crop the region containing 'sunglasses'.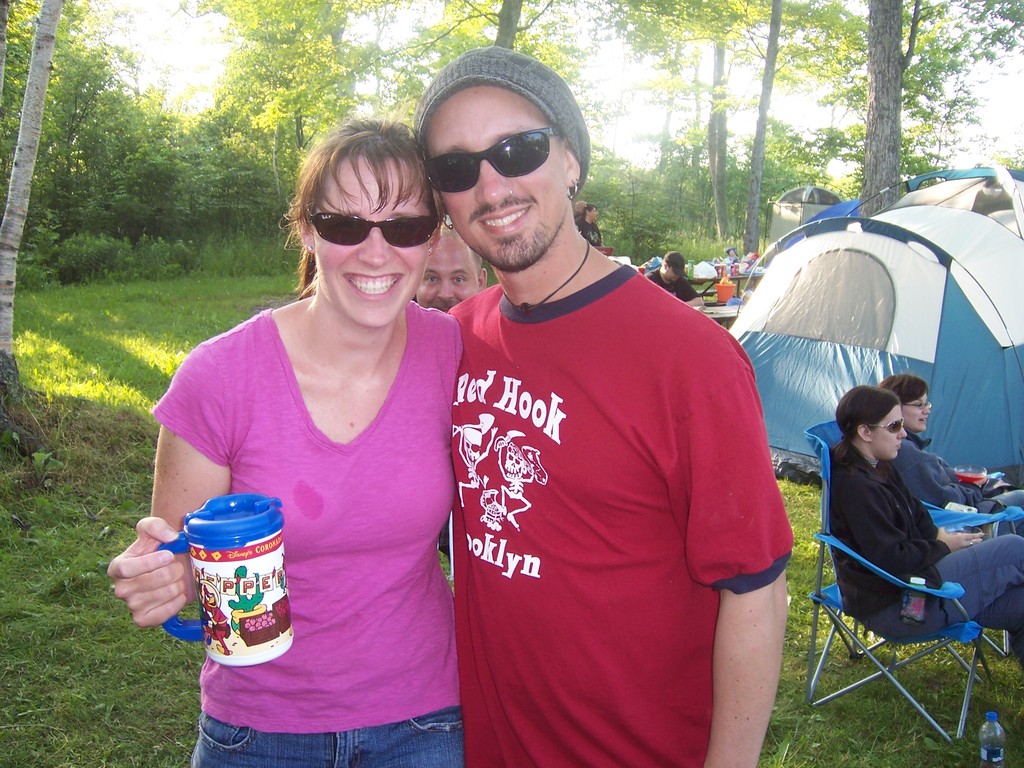
Crop region: {"x1": 305, "y1": 207, "x2": 439, "y2": 249}.
